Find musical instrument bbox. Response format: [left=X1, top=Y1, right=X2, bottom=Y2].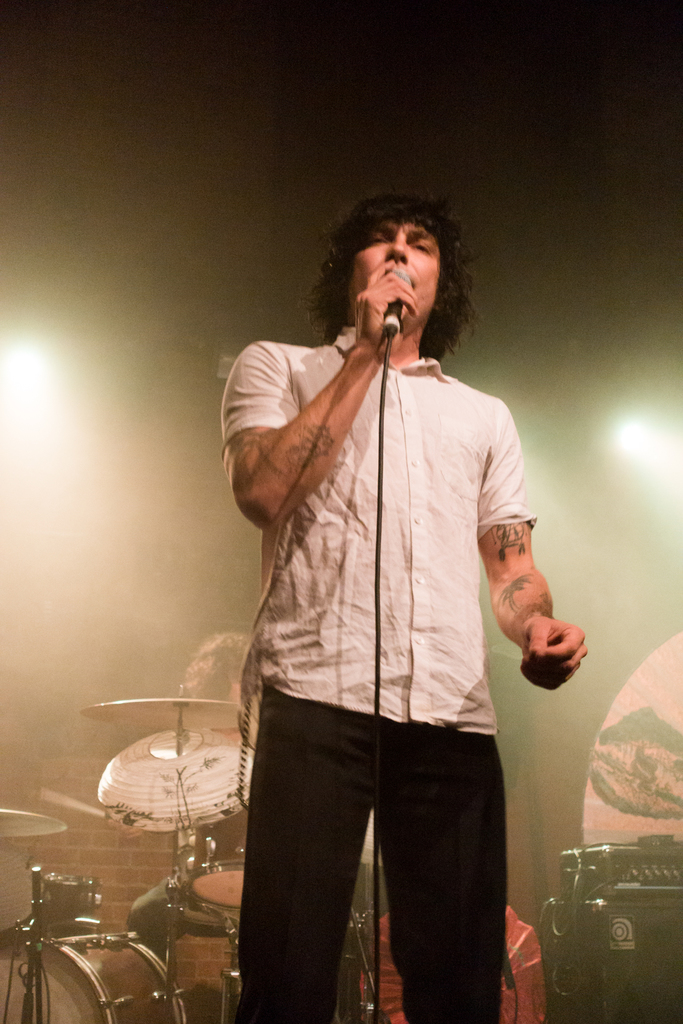
[left=143, top=855, right=263, bottom=1023].
